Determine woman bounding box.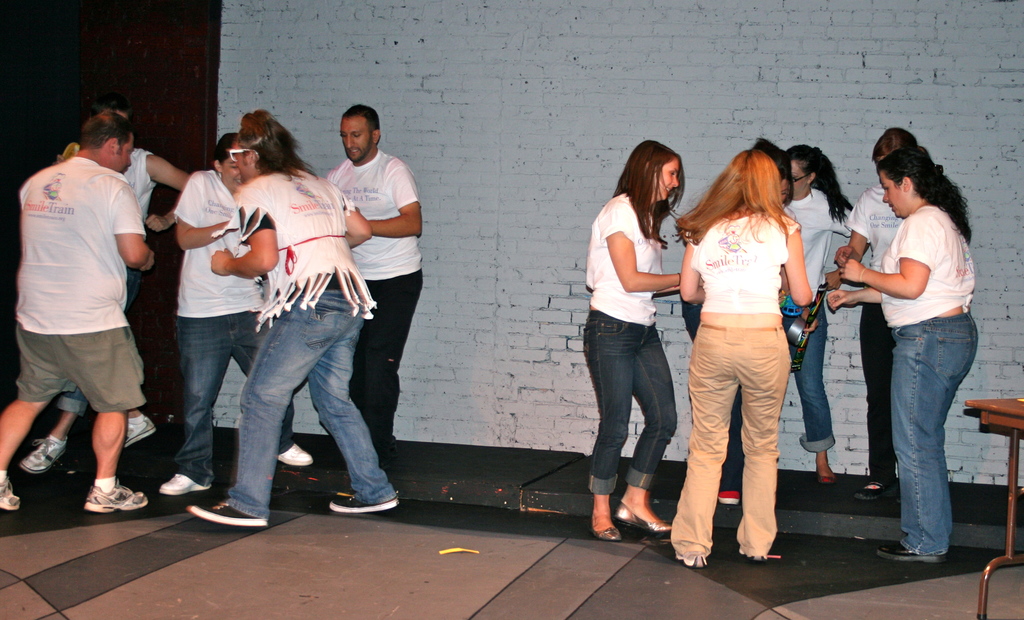
Determined: detection(773, 137, 851, 484).
